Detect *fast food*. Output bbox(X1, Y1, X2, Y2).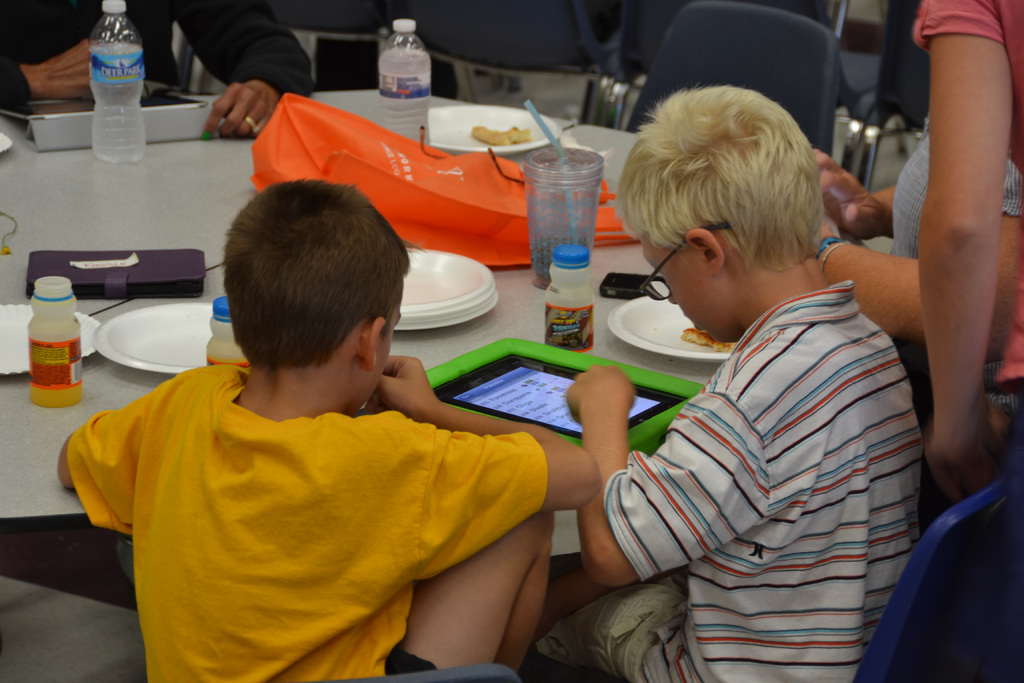
bbox(678, 327, 734, 357).
